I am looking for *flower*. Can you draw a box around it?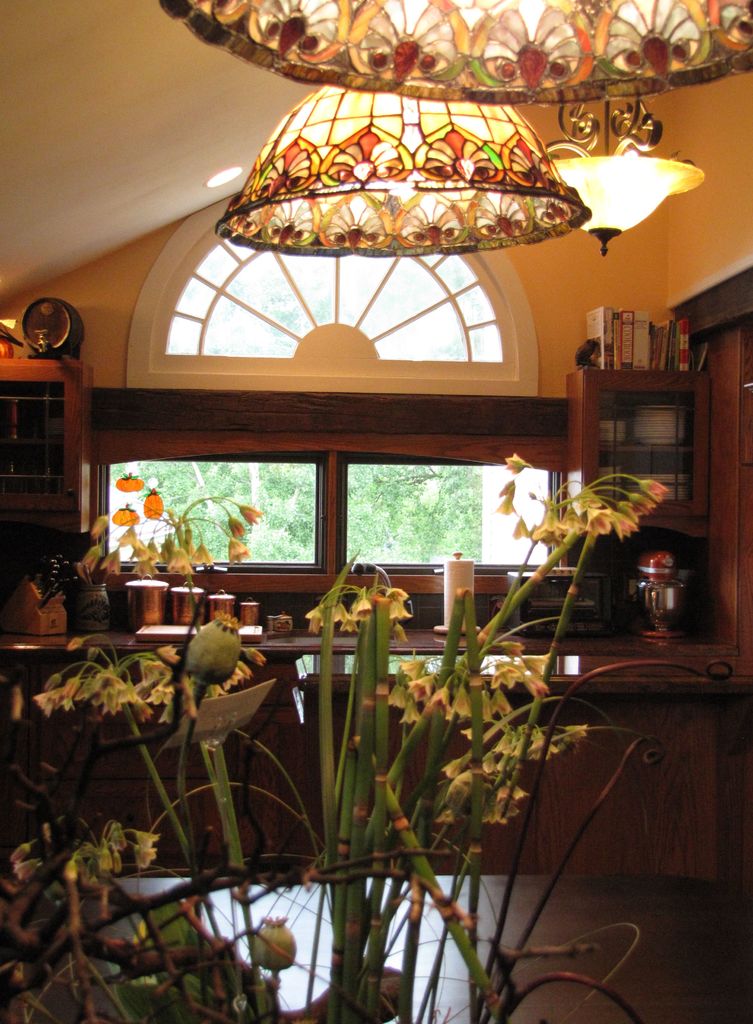
Sure, the bounding box is locate(501, 452, 524, 474).
